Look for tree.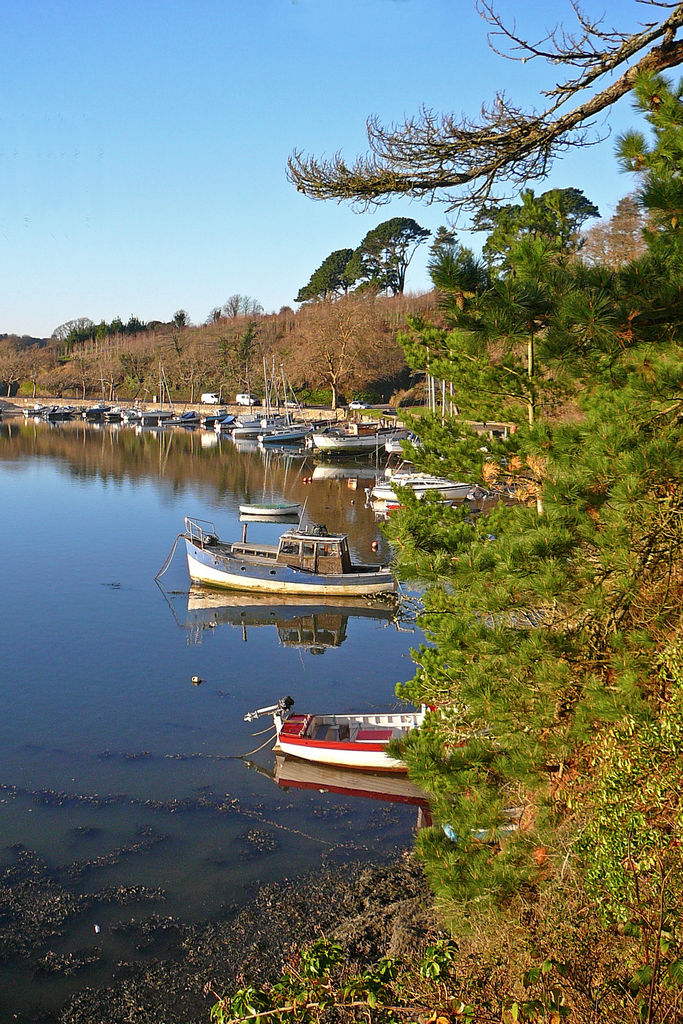
Found: [608,68,682,239].
